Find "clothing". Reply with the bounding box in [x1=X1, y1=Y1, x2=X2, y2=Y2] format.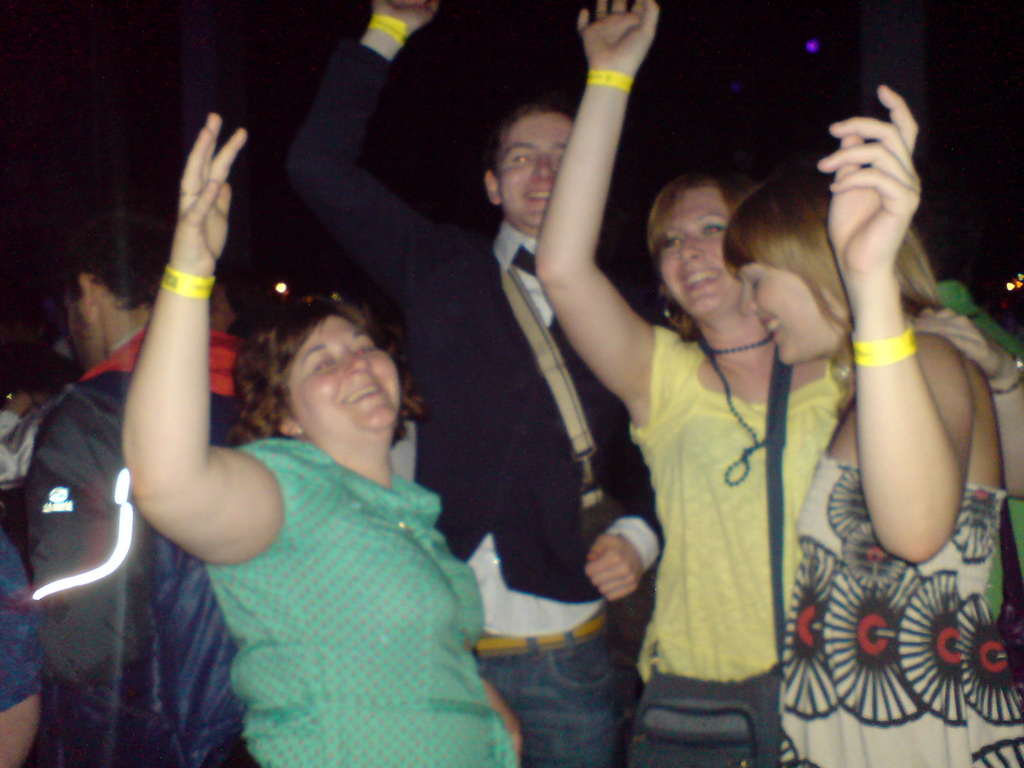
[x1=31, y1=316, x2=264, y2=767].
